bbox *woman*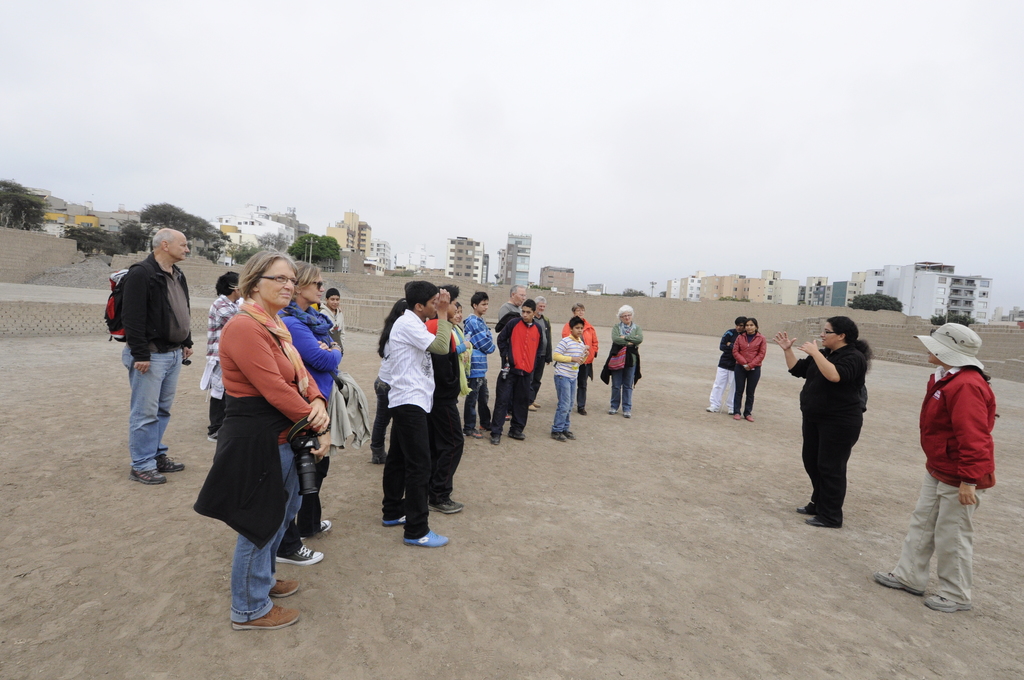
Rect(776, 316, 874, 530)
